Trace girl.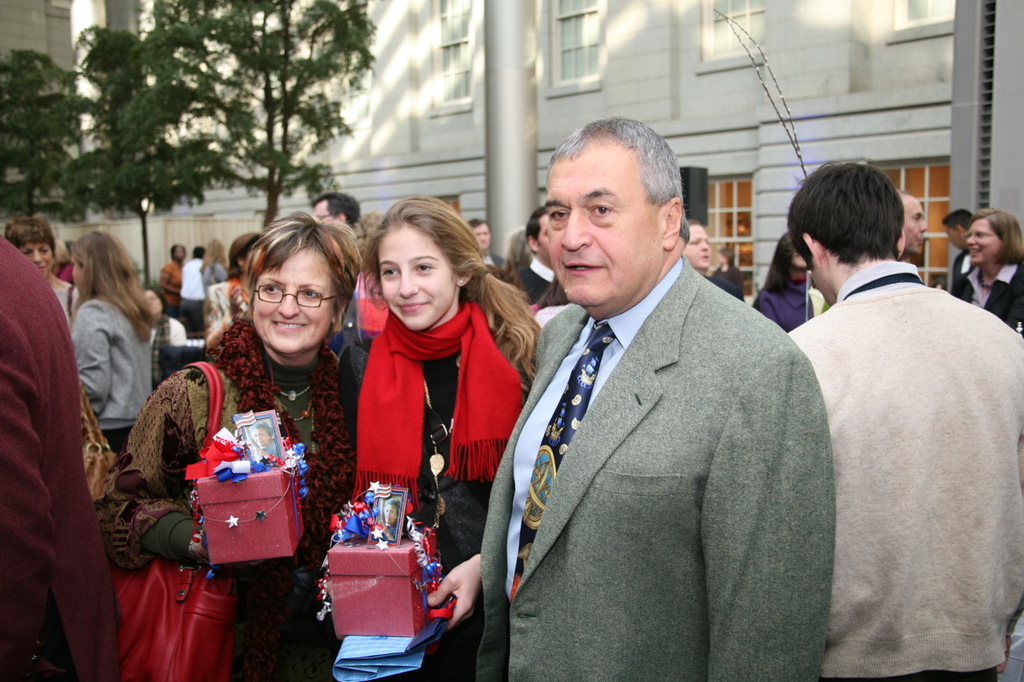
Traced to x1=66, y1=231, x2=160, y2=462.
